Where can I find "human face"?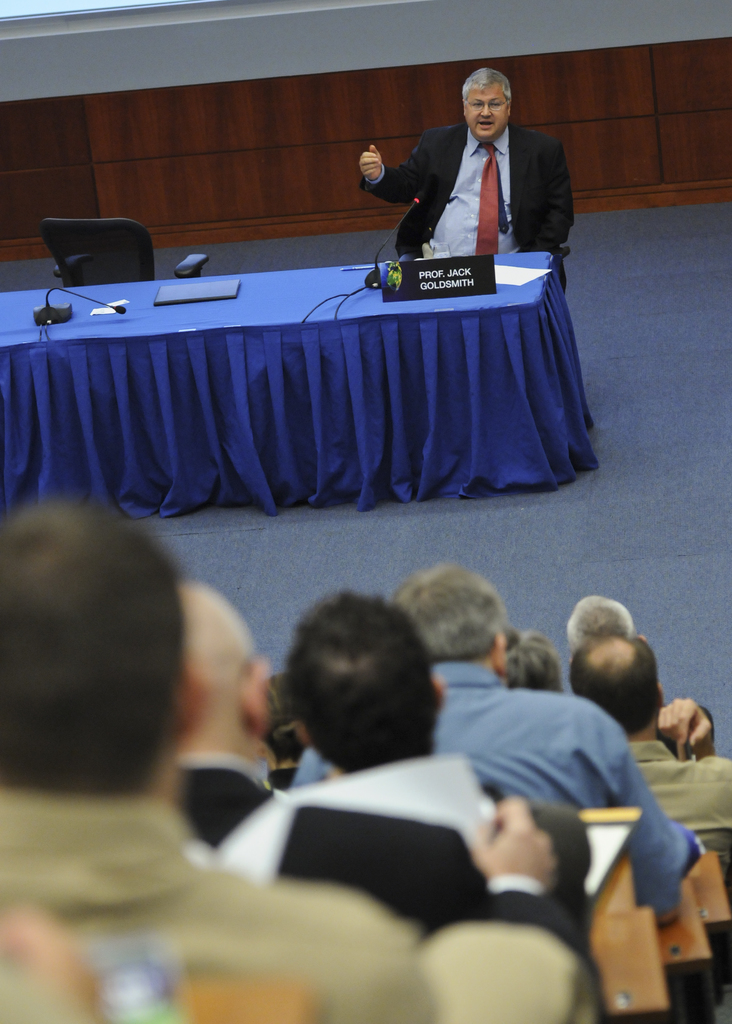
You can find it at 460/83/511/147.
